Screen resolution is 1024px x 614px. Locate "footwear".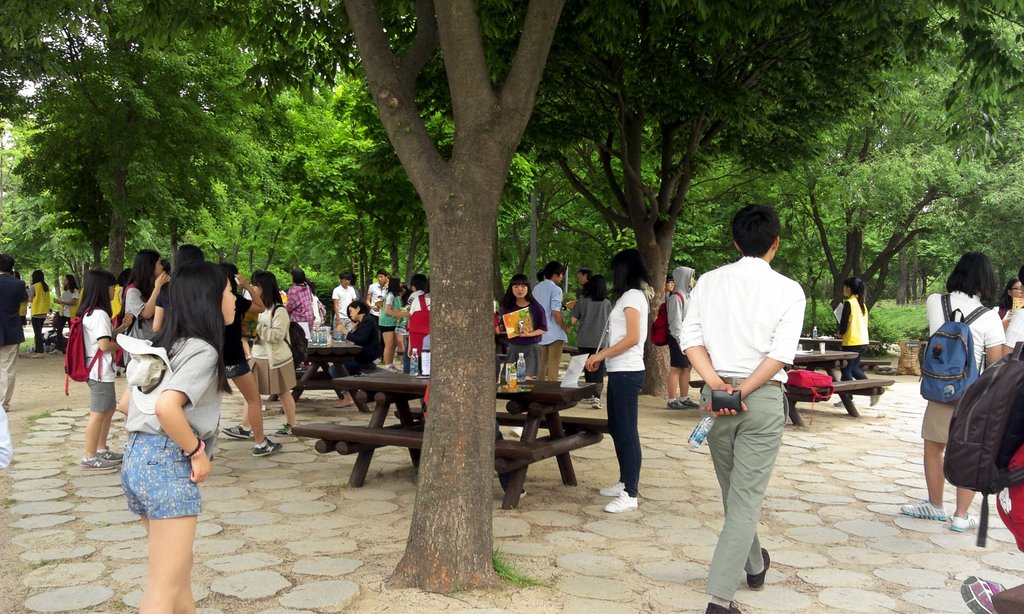
bbox=(602, 490, 637, 508).
